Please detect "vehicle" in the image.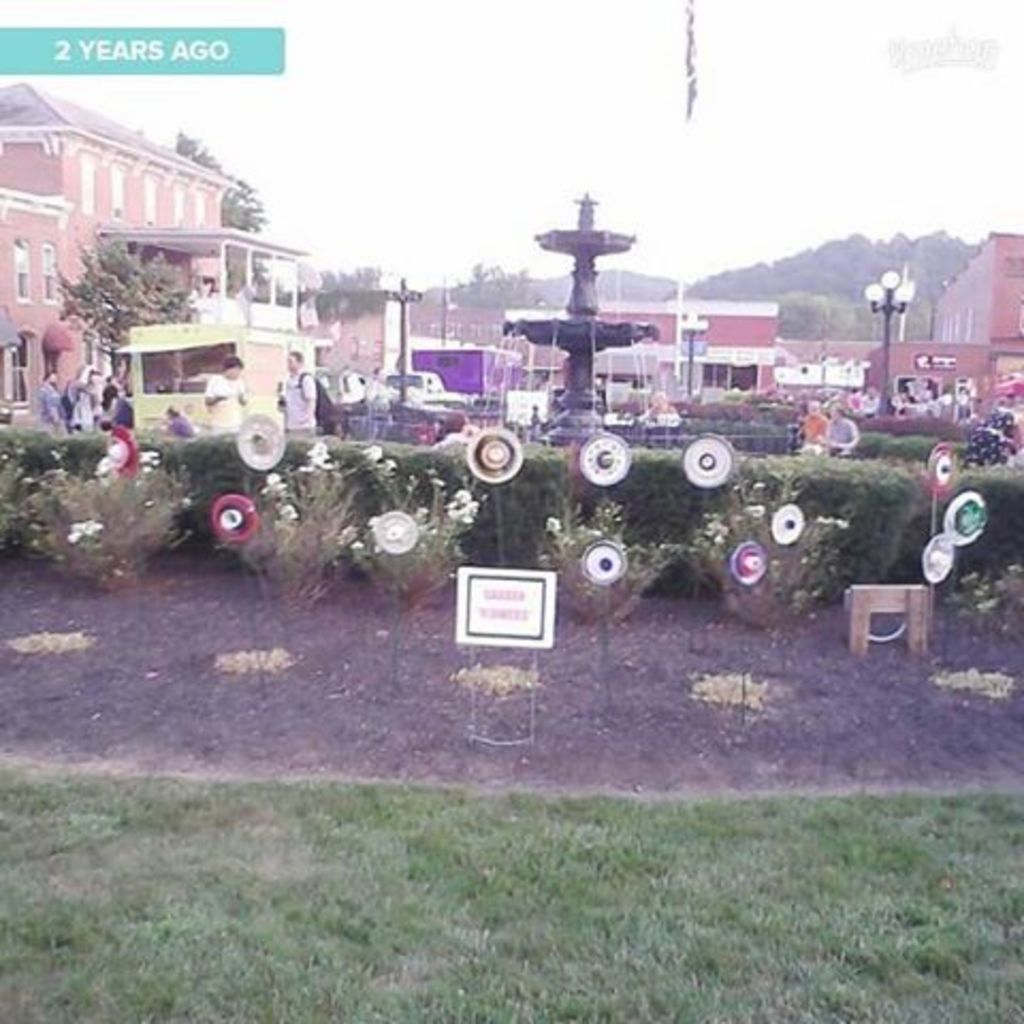
x1=393, y1=367, x2=442, y2=410.
